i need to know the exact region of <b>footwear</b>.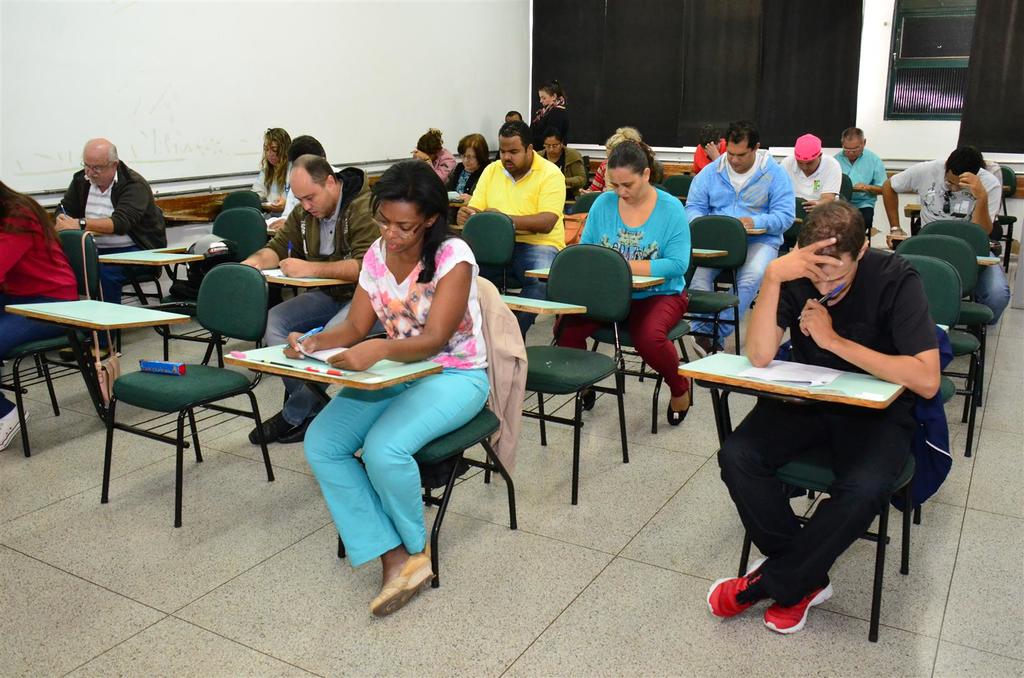
Region: 767:572:833:633.
